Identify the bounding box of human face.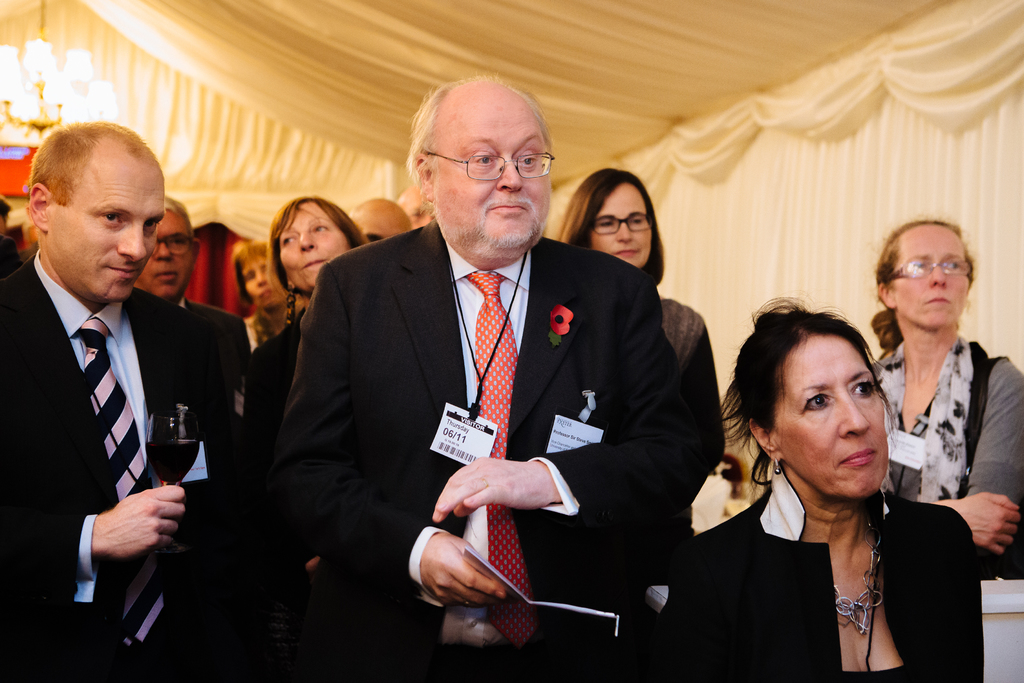
pyautogui.locateOnScreen(894, 226, 968, 324).
